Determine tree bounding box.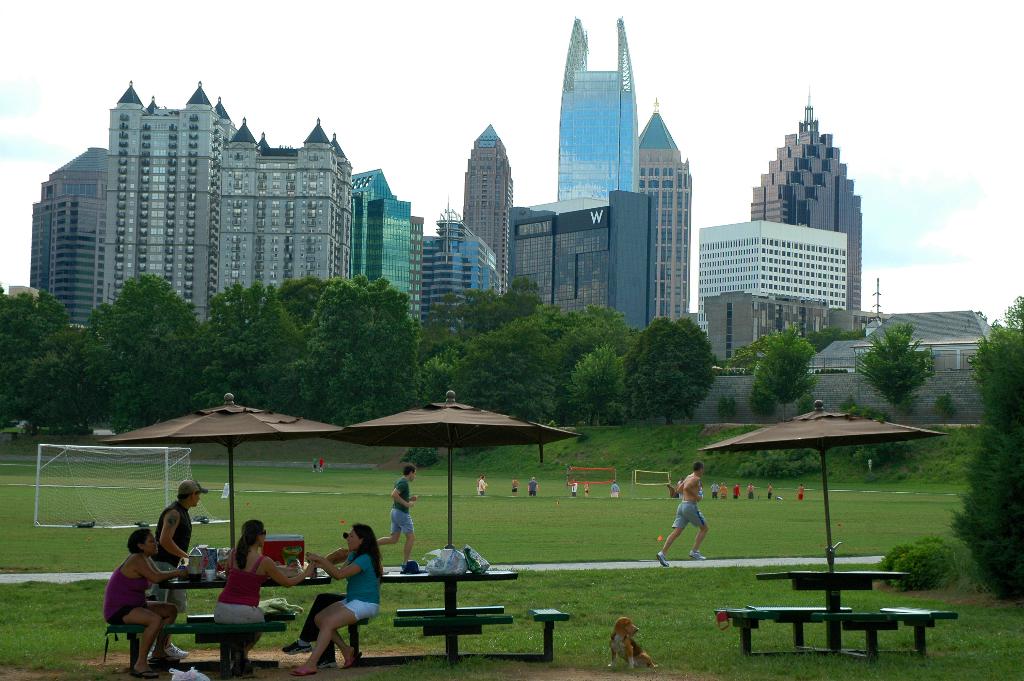
Determined: <box>751,327,820,425</box>.
